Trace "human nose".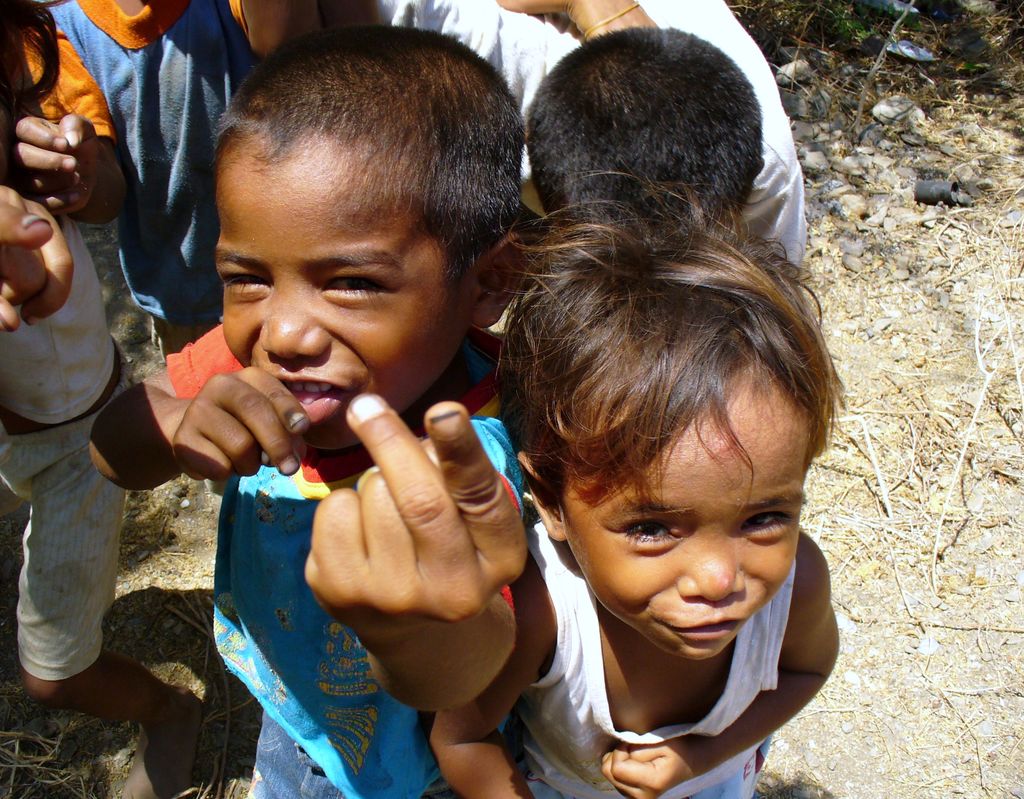
Traced to (x1=256, y1=270, x2=332, y2=360).
